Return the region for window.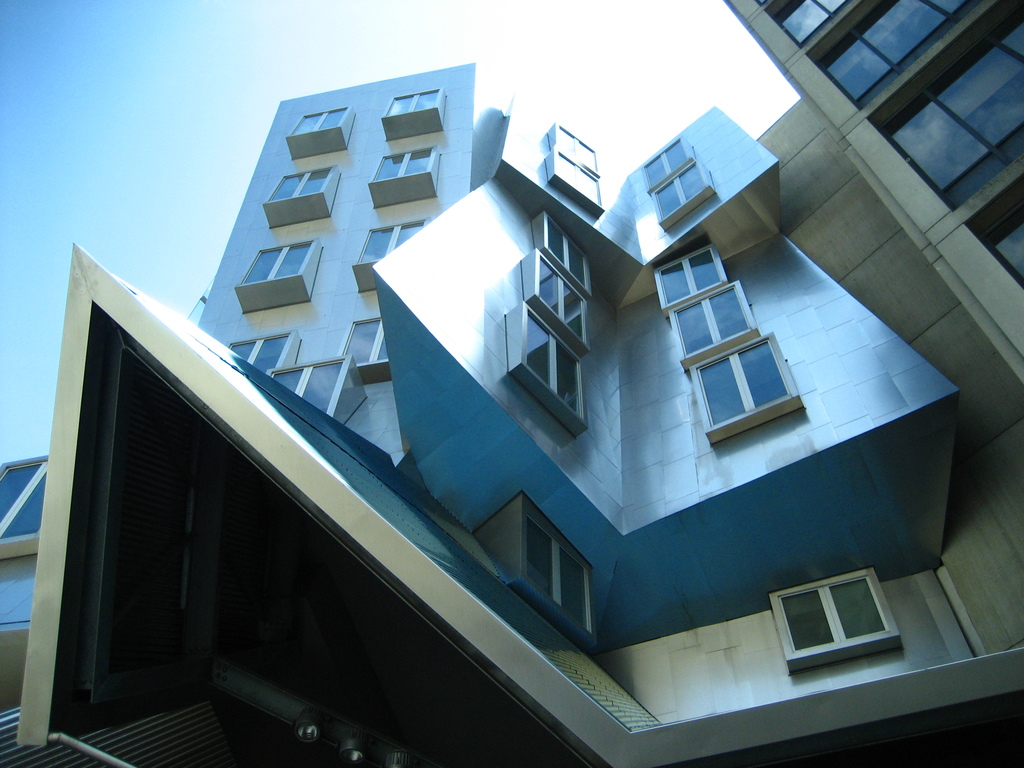
x1=689 y1=328 x2=805 y2=444.
